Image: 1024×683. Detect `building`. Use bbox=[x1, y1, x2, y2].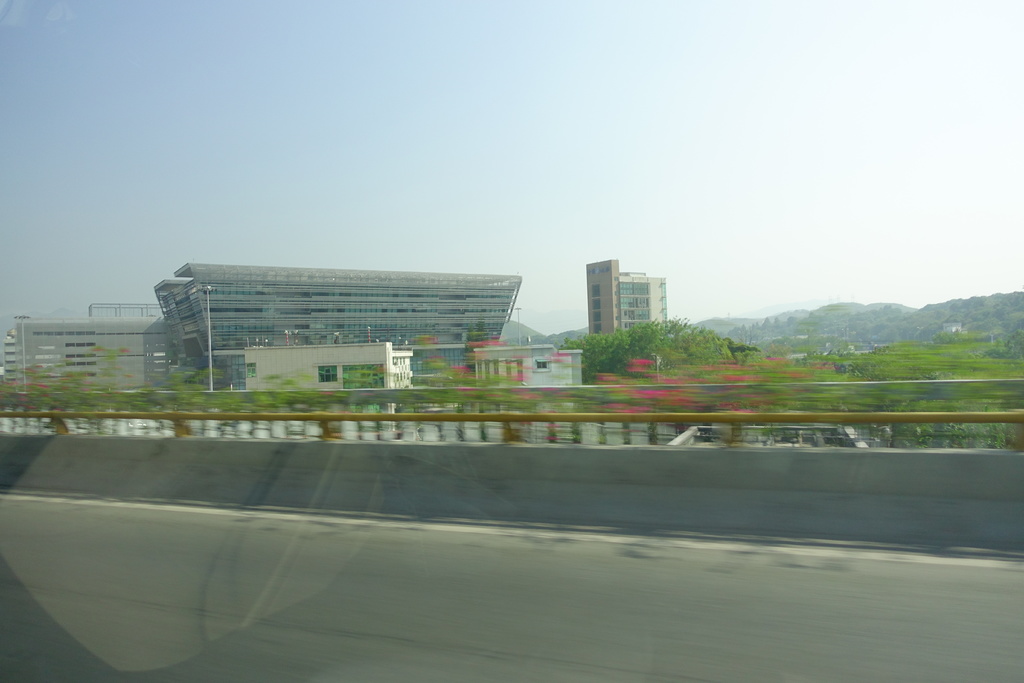
bbox=[241, 339, 417, 399].
